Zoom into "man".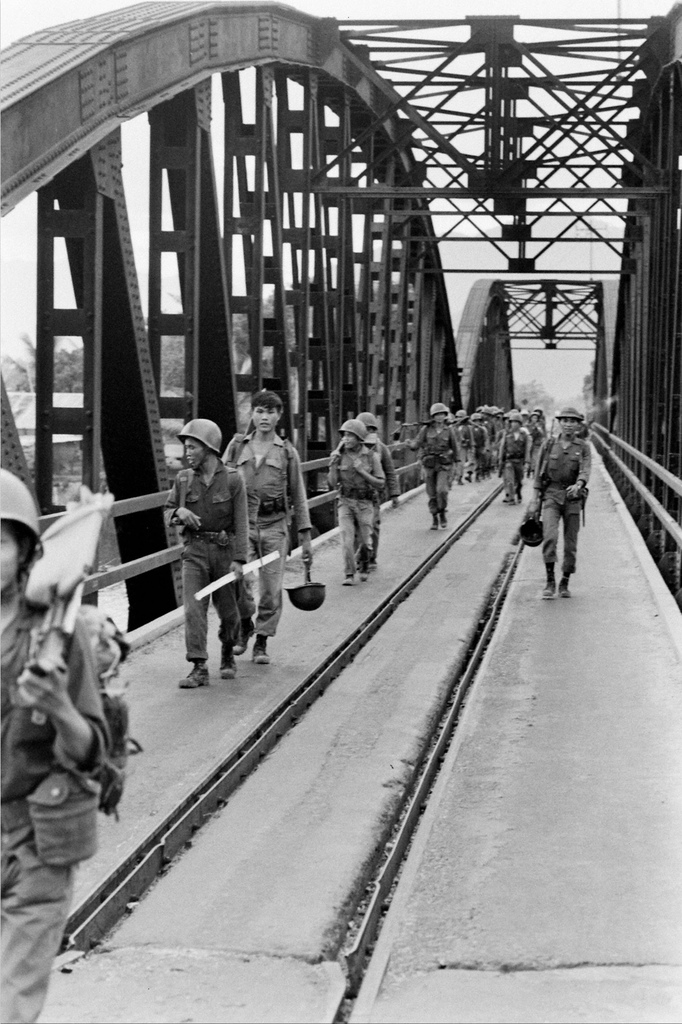
Zoom target: detection(0, 469, 136, 1023).
